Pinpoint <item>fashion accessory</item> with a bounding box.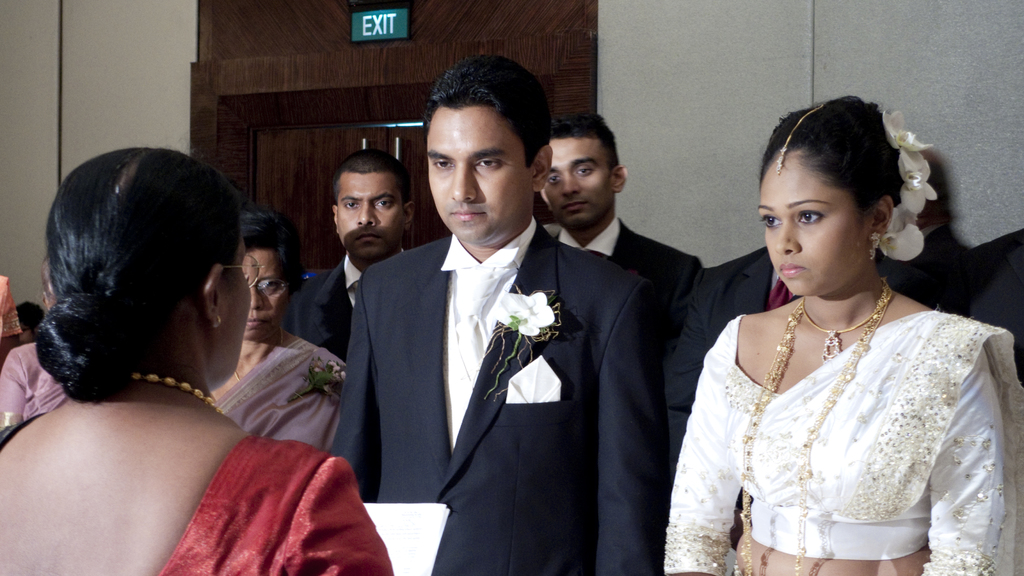
x1=801, y1=294, x2=893, y2=362.
